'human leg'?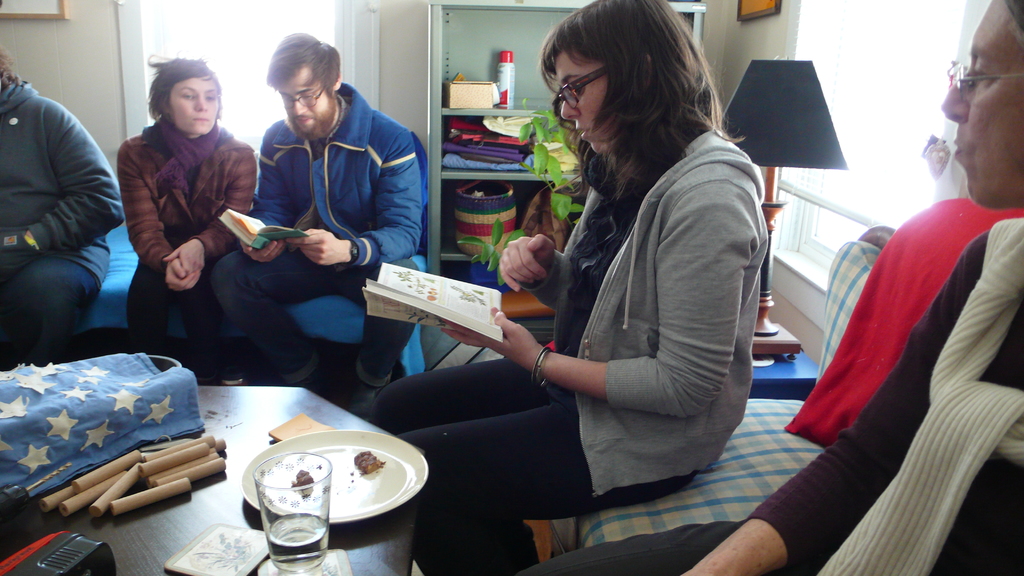
<bbox>17, 220, 102, 372</bbox>
